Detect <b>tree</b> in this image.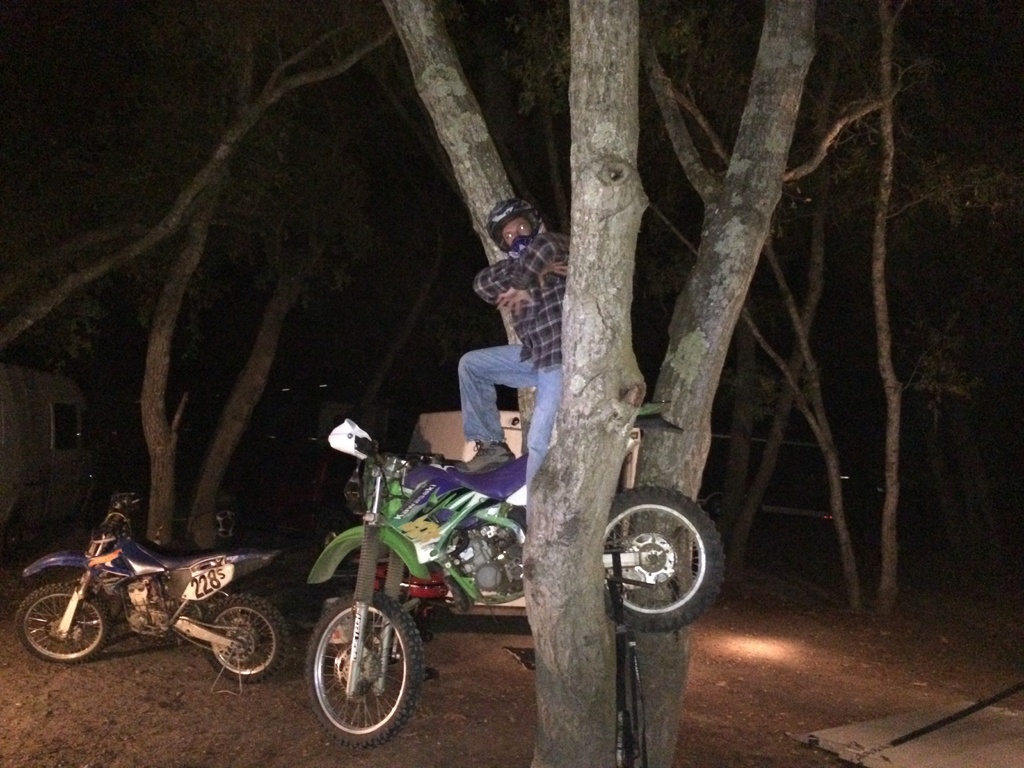
Detection: (381, 0, 822, 767).
